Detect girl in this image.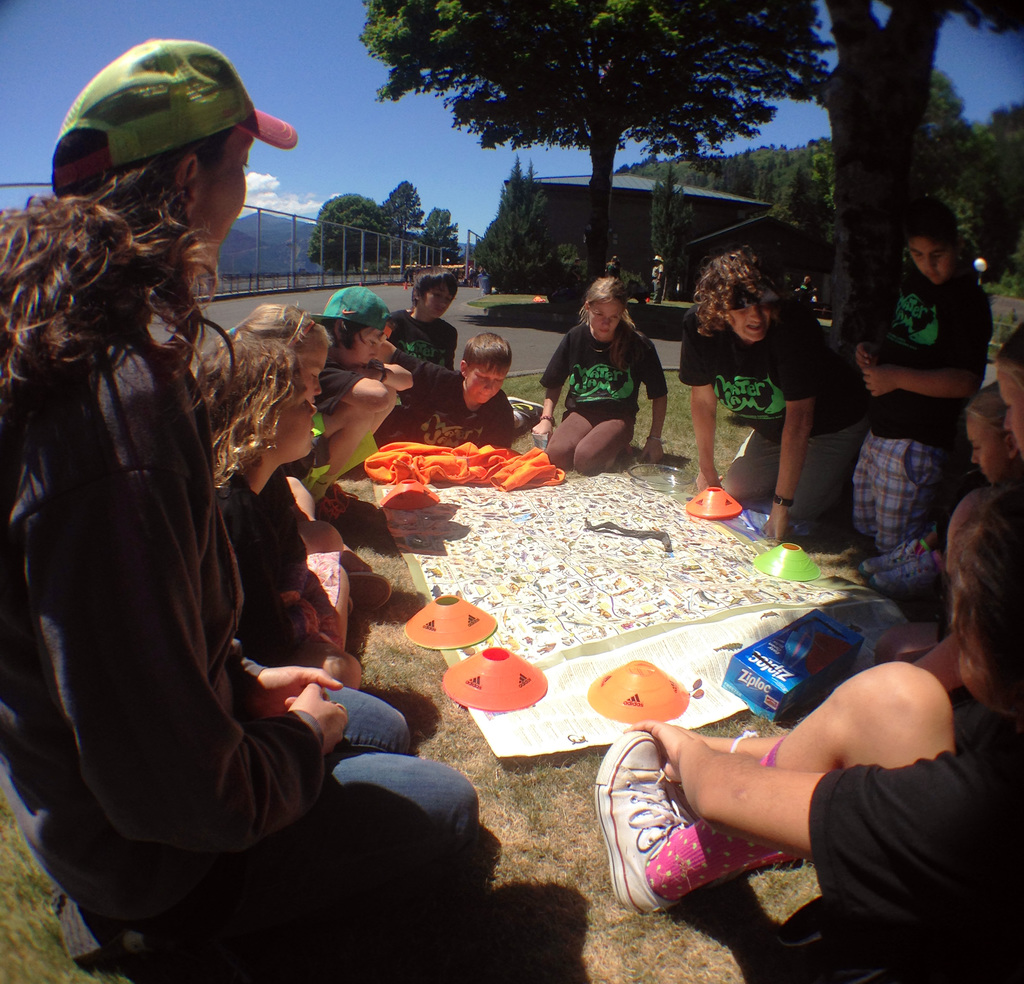
Detection: 214 294 388 613.
